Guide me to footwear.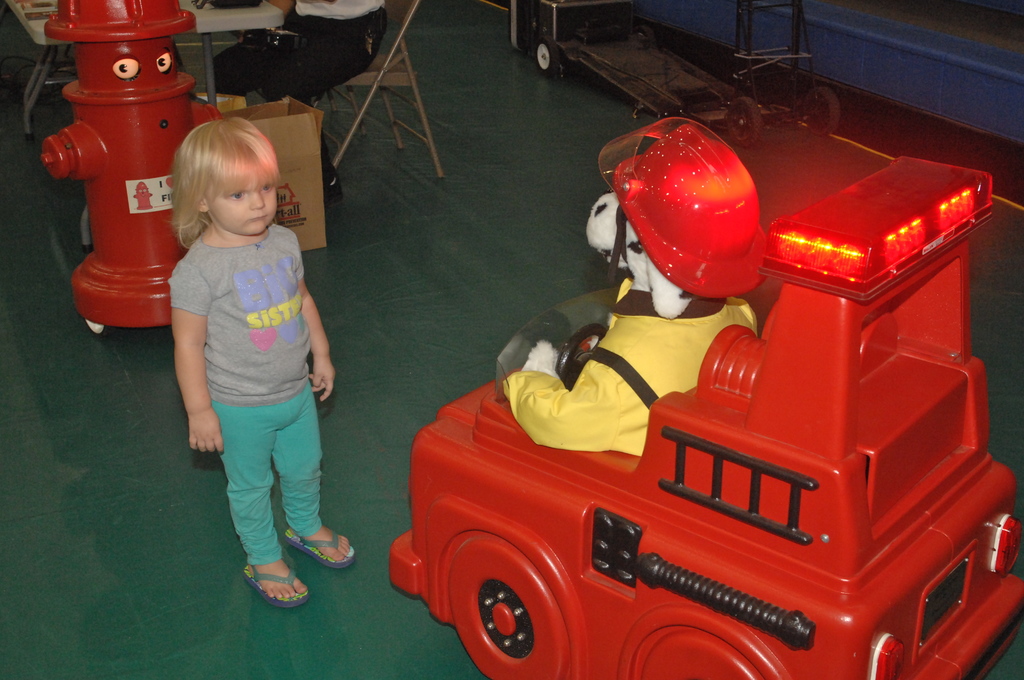
Guidance: {"x1": 232, "y1": 549, "x2": 302, "y2": 618}.
